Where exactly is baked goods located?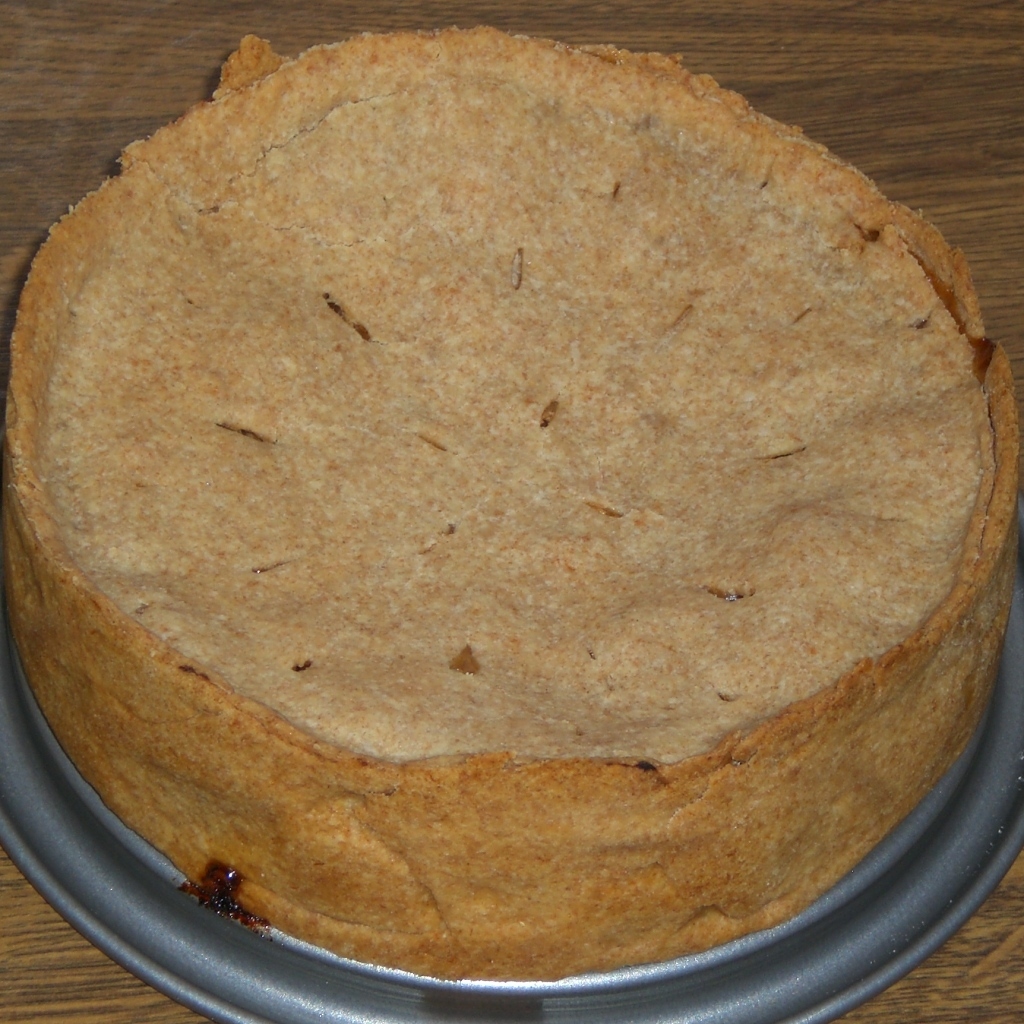
Its bounding box is crop(0, 24, 1023, 978).
